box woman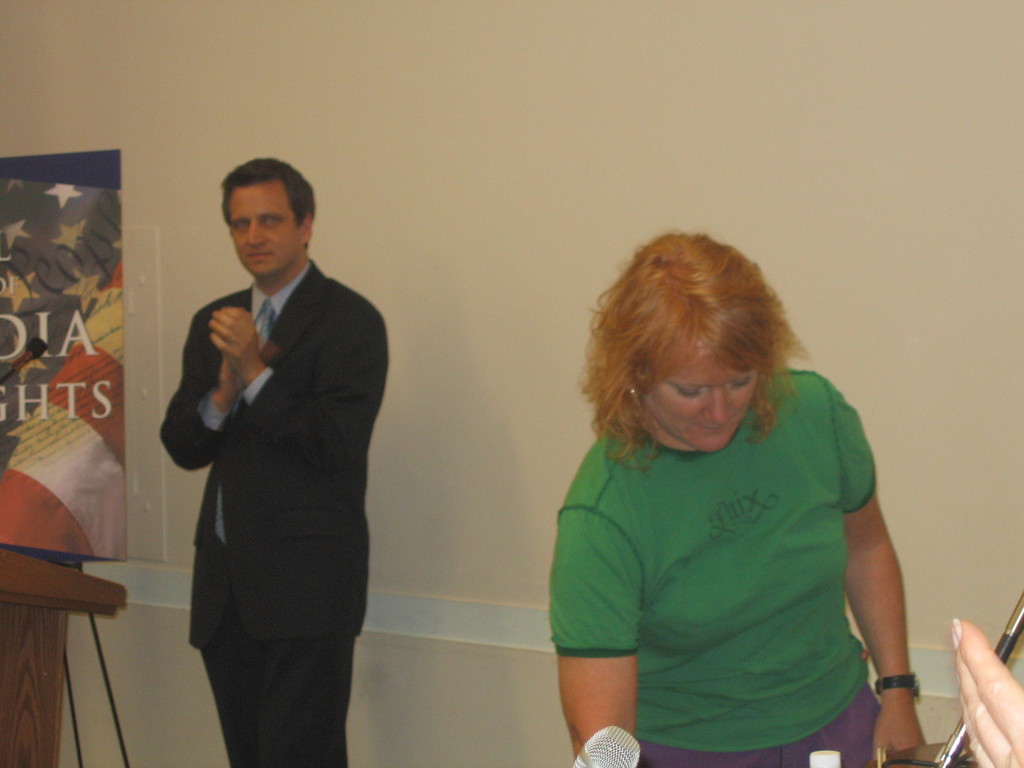
512, 219, 924, 764
